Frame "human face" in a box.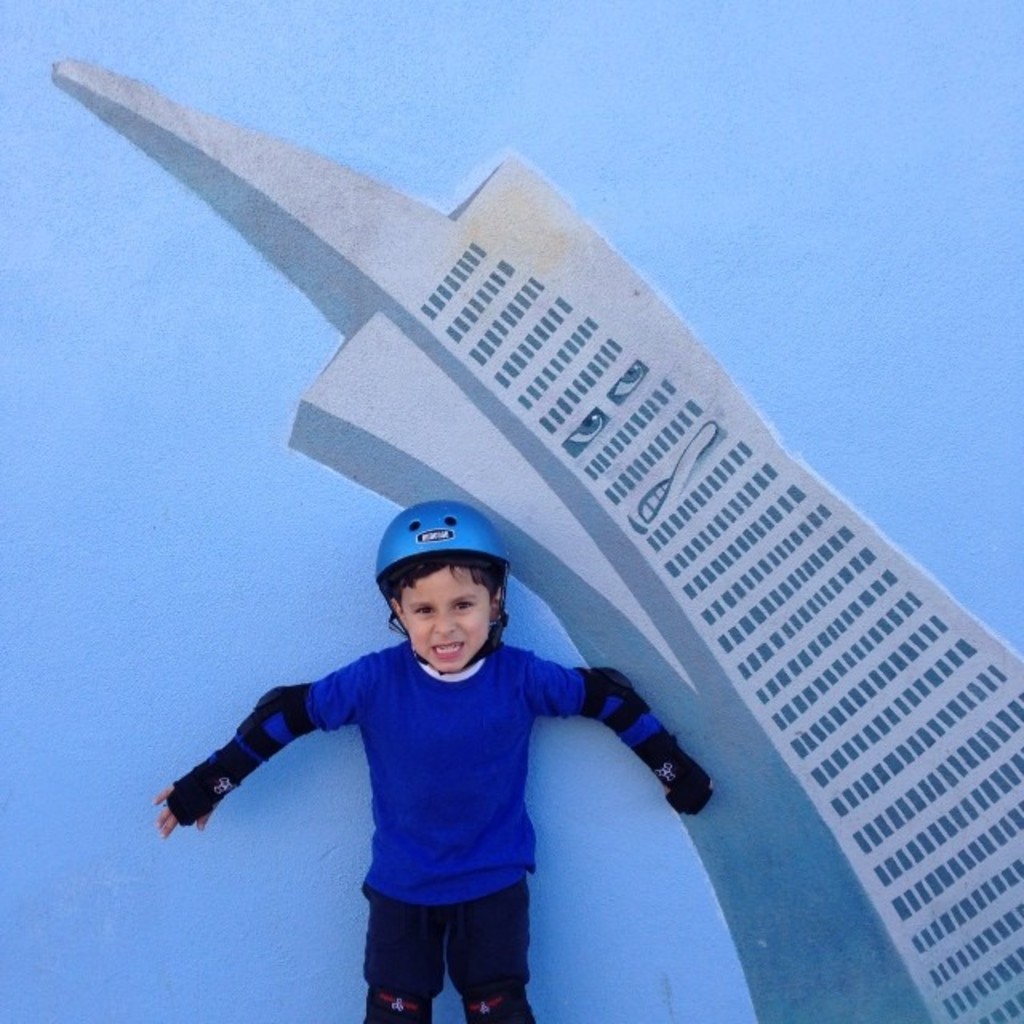
x1=390 y1=571 x2=498 y2=675.
